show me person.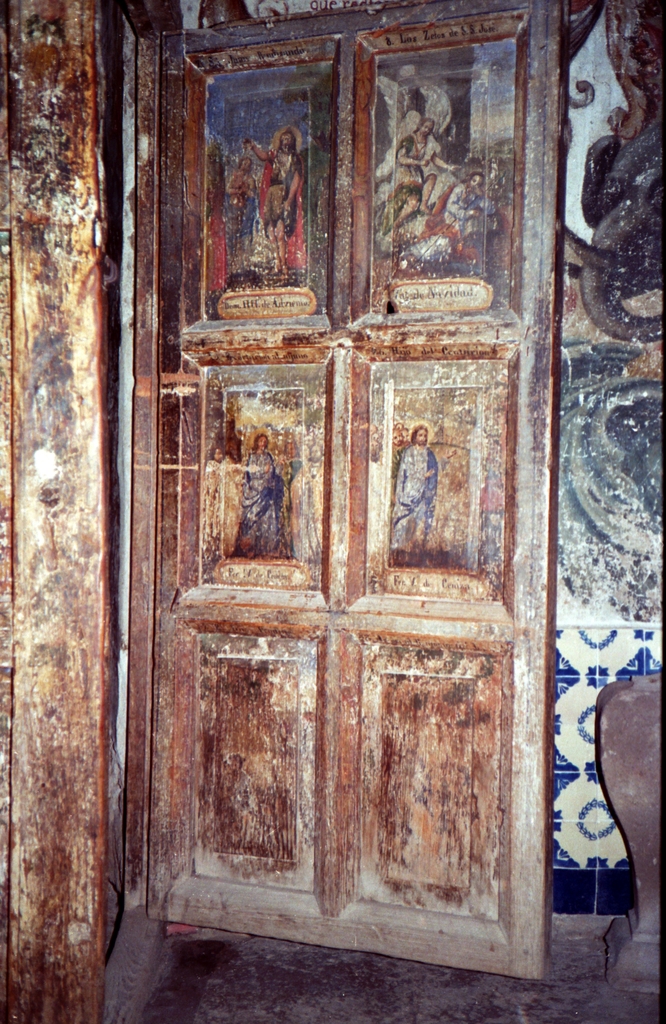
person is here: select_region(229, 363, 306, 589).
